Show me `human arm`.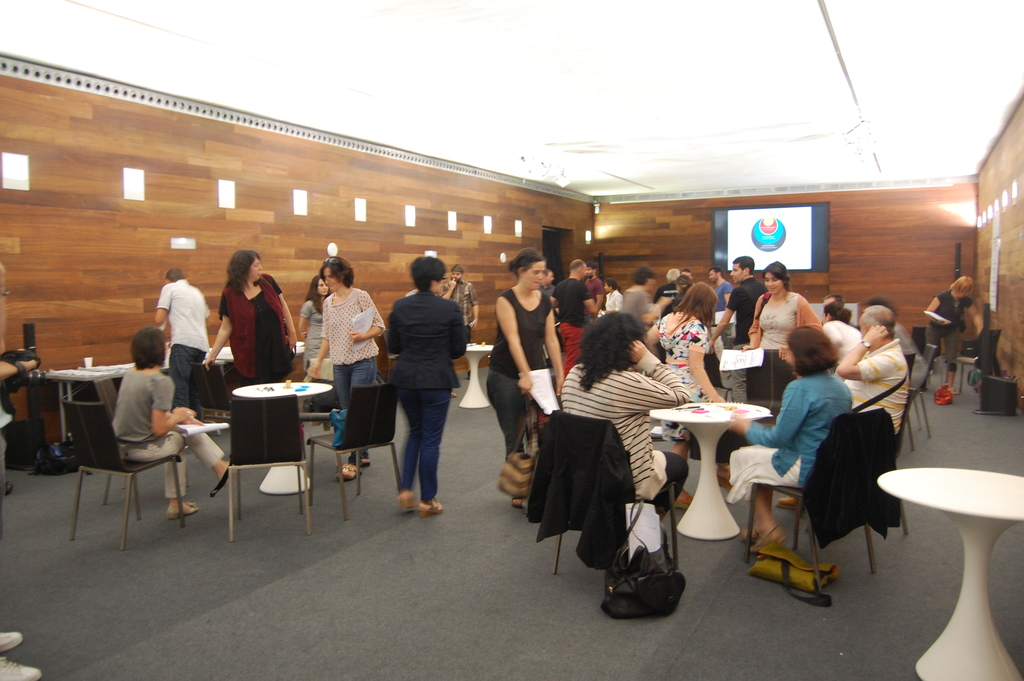
`human arm` is here: left=609, top=338, right=692, bottom=418.
